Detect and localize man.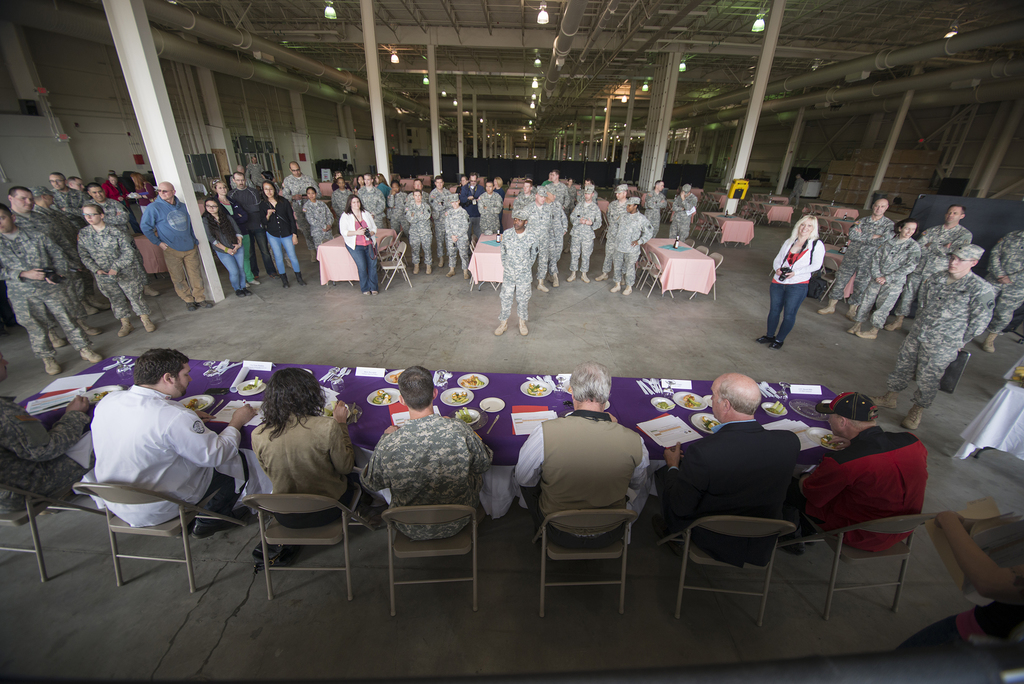
Localized at left=653, top=373, right=801, bottom=571.
